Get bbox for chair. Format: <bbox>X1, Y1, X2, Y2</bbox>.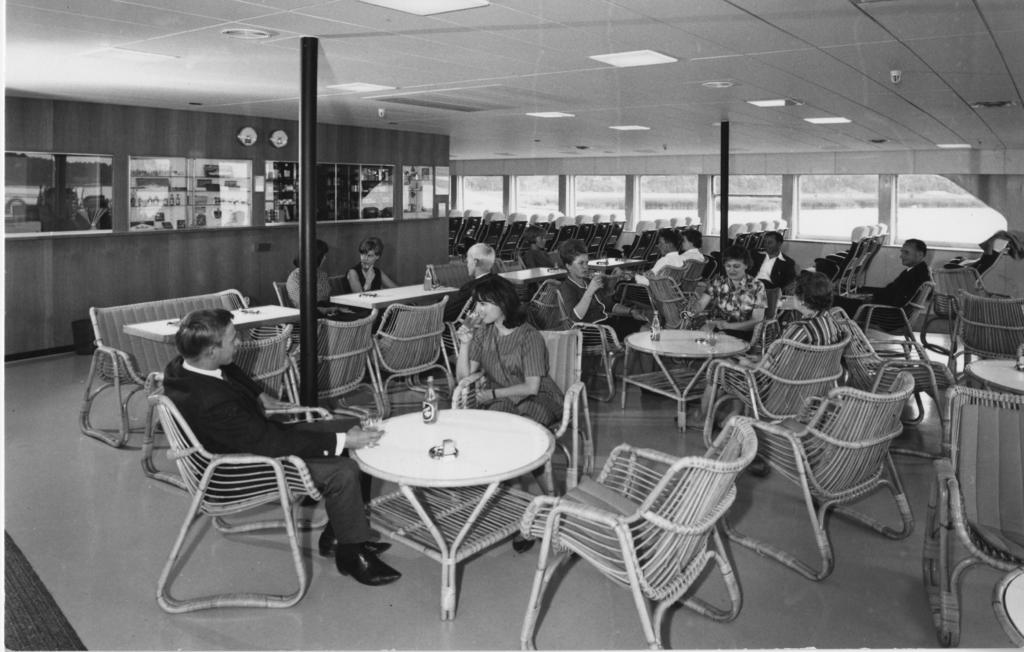
<bbox>822, 307, 948, 423</bbox>.
